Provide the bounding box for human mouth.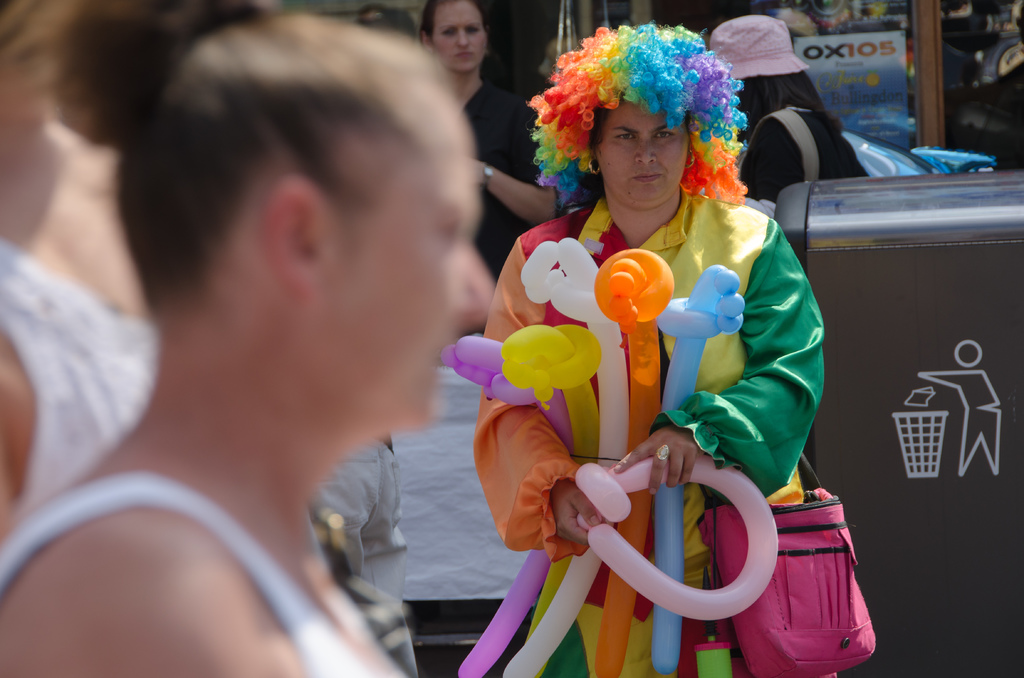
{"left": 630, "top": 164, "right": 666, "bottom": 188}.
